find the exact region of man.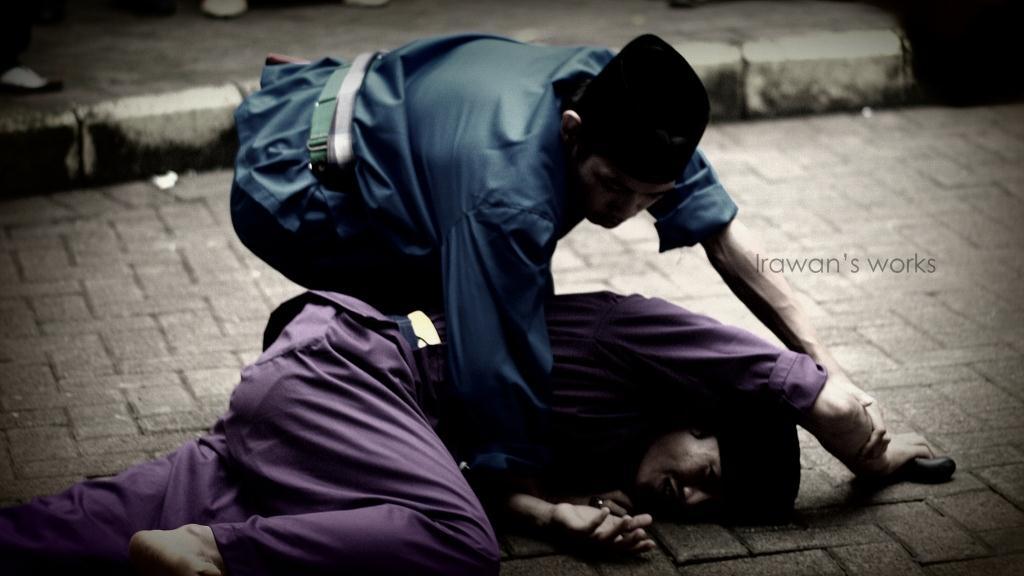
Exact region: bbox(215, 17, 871, 558).
